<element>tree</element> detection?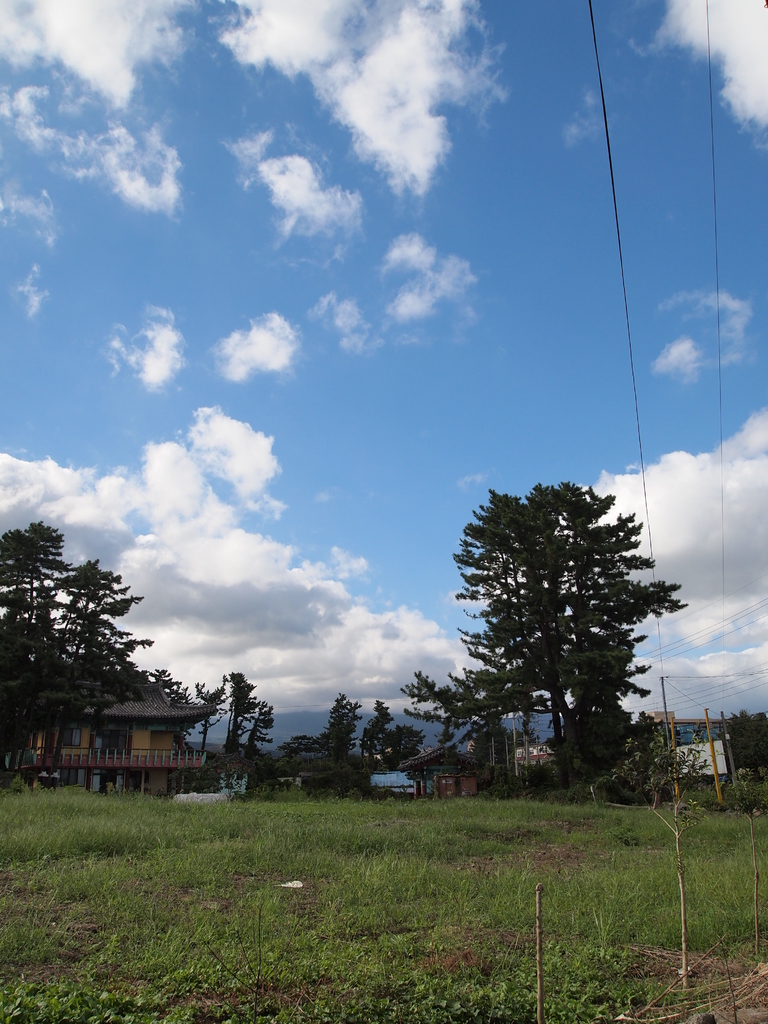
385,724,419,767
